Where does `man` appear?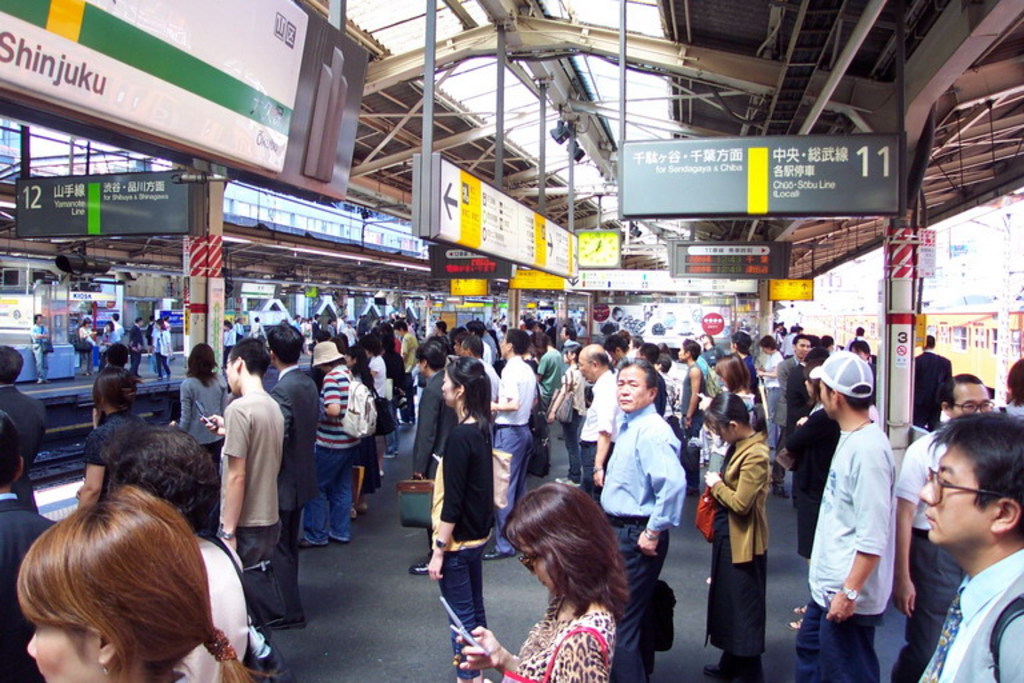
Appears at x1=31, y1=313, x2=51, y2=382.
